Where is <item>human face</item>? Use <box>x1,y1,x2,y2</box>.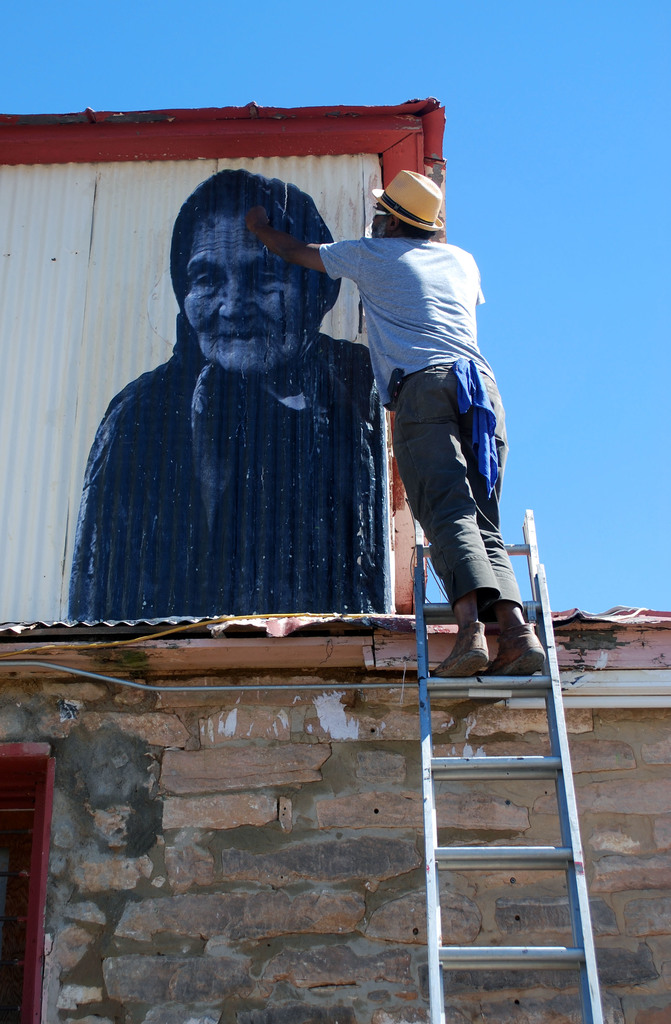
<box>184,211,307,369</box>.
